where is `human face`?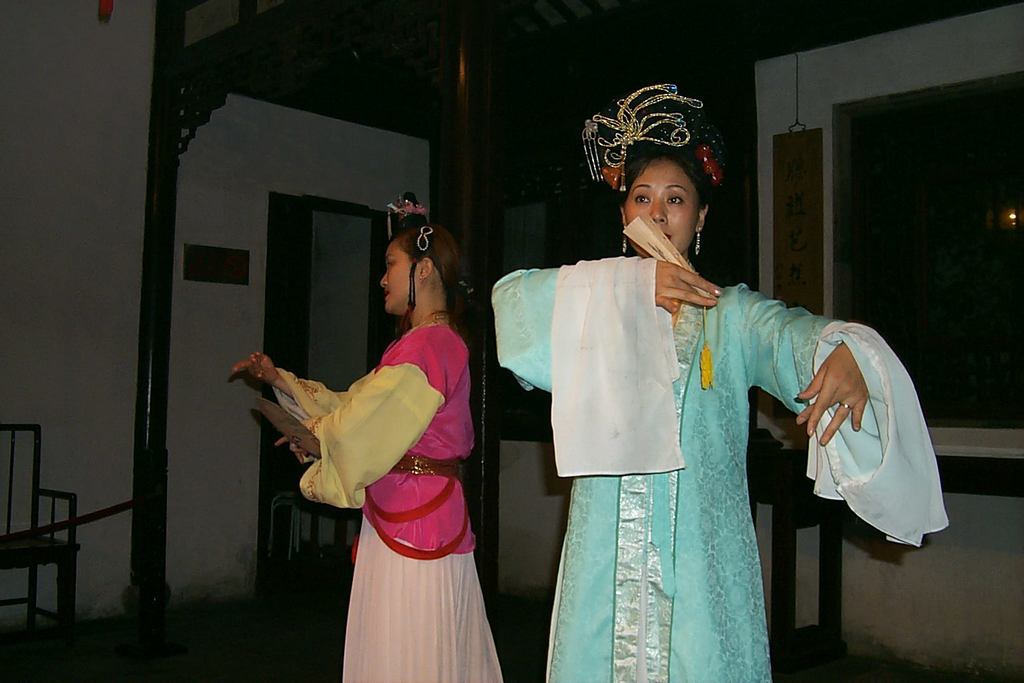
<box>375,234,421,315</box>.
